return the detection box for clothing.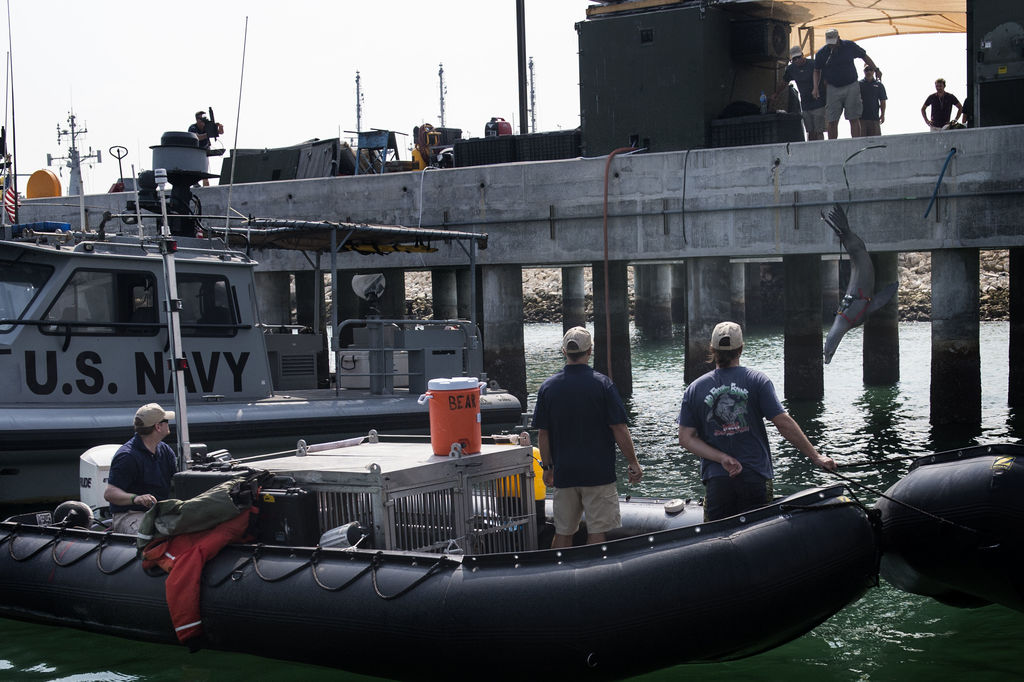
[left=108, top=434, right=175, bottom=514].
